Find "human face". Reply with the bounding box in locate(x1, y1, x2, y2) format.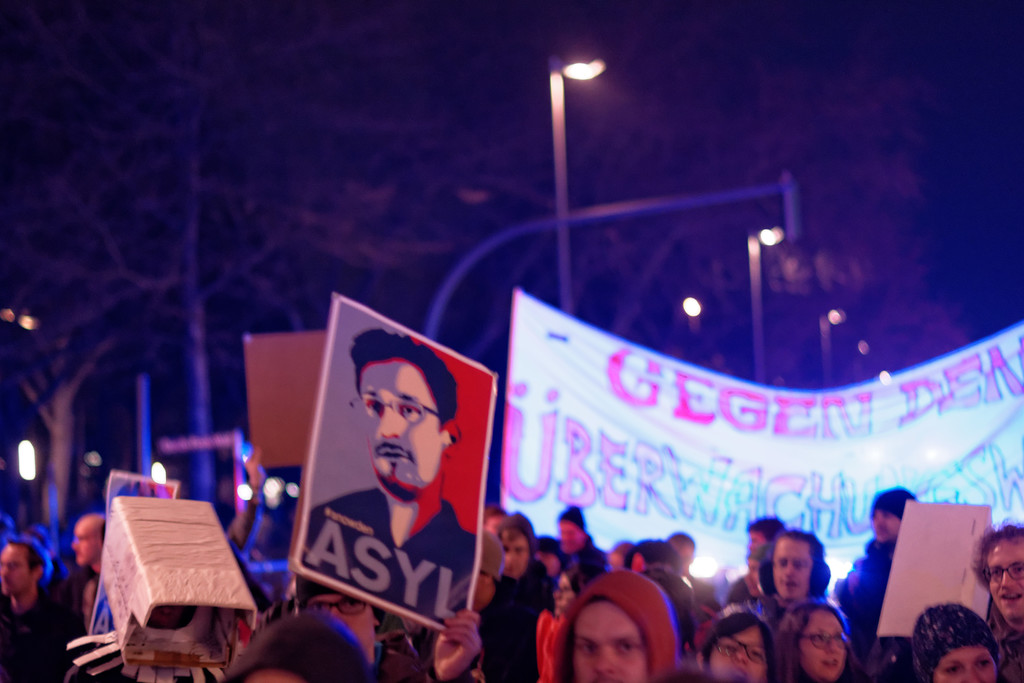
locate(0, 545, 33, 593).
